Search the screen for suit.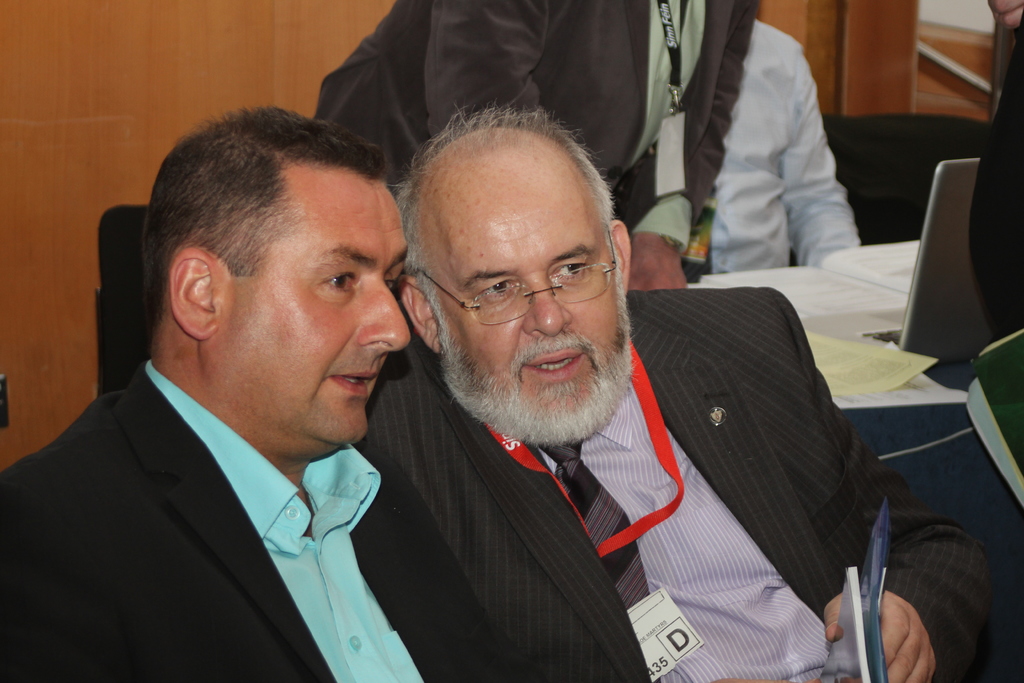
Found at (x1=426, y1=0, x2=760, y2=288).
